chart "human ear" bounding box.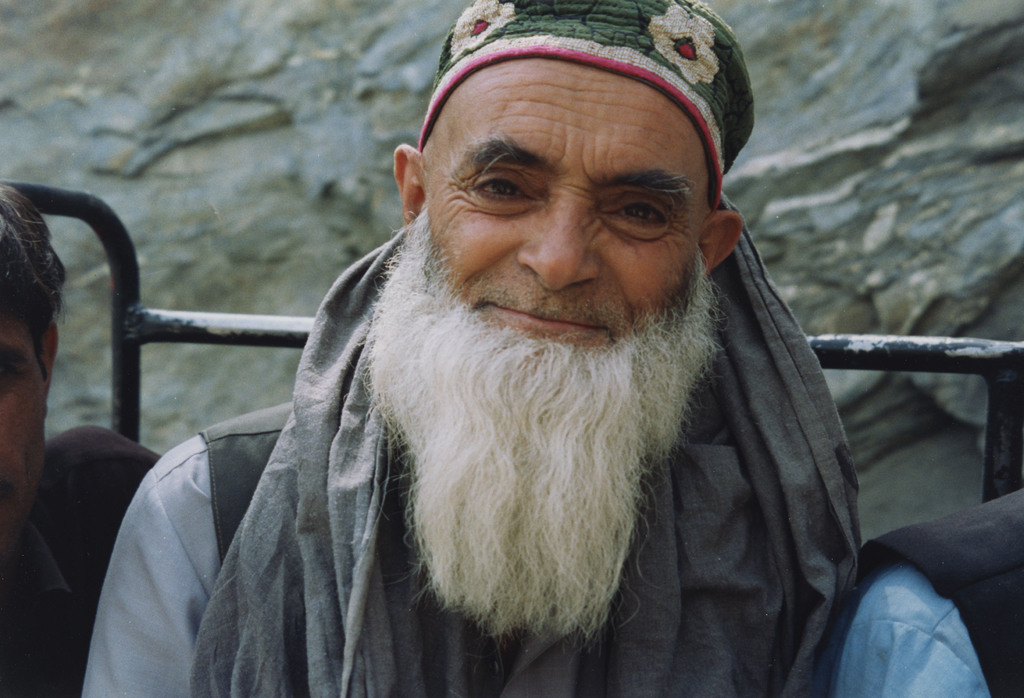
Charted: box(694, 209, 746, 277).
